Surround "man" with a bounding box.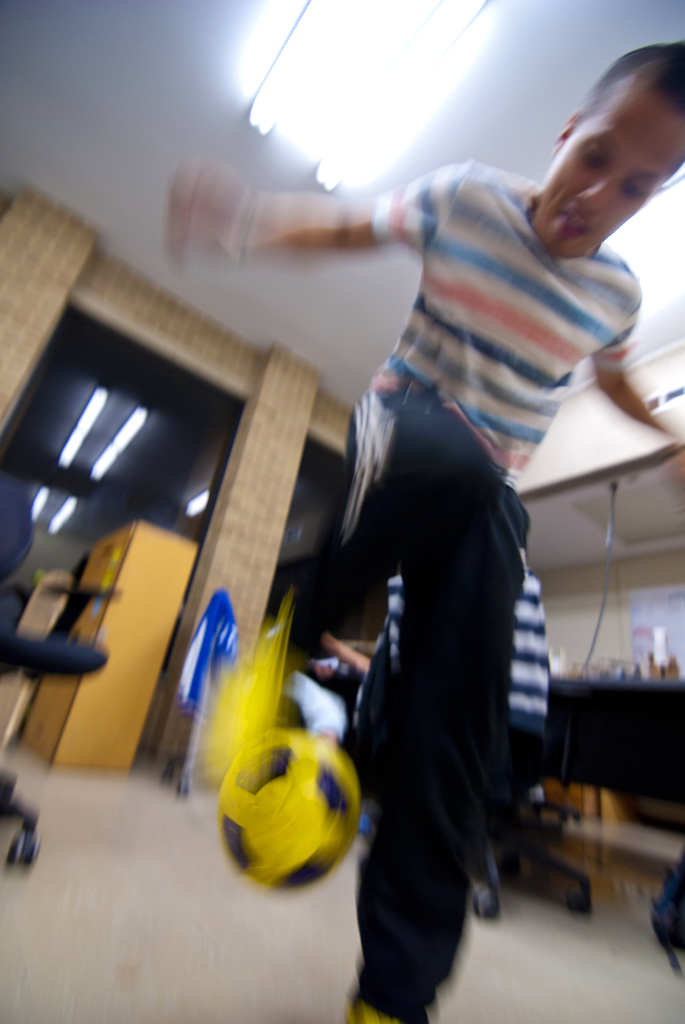
[338,515,562,899].
